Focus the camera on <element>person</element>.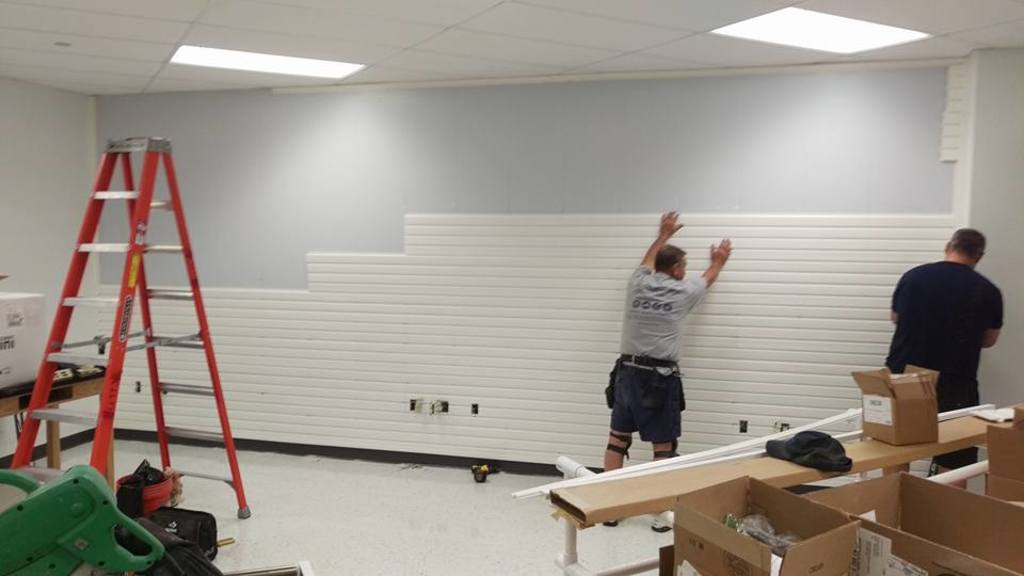
Focus region: select_region(603, 212, 735, 528).
